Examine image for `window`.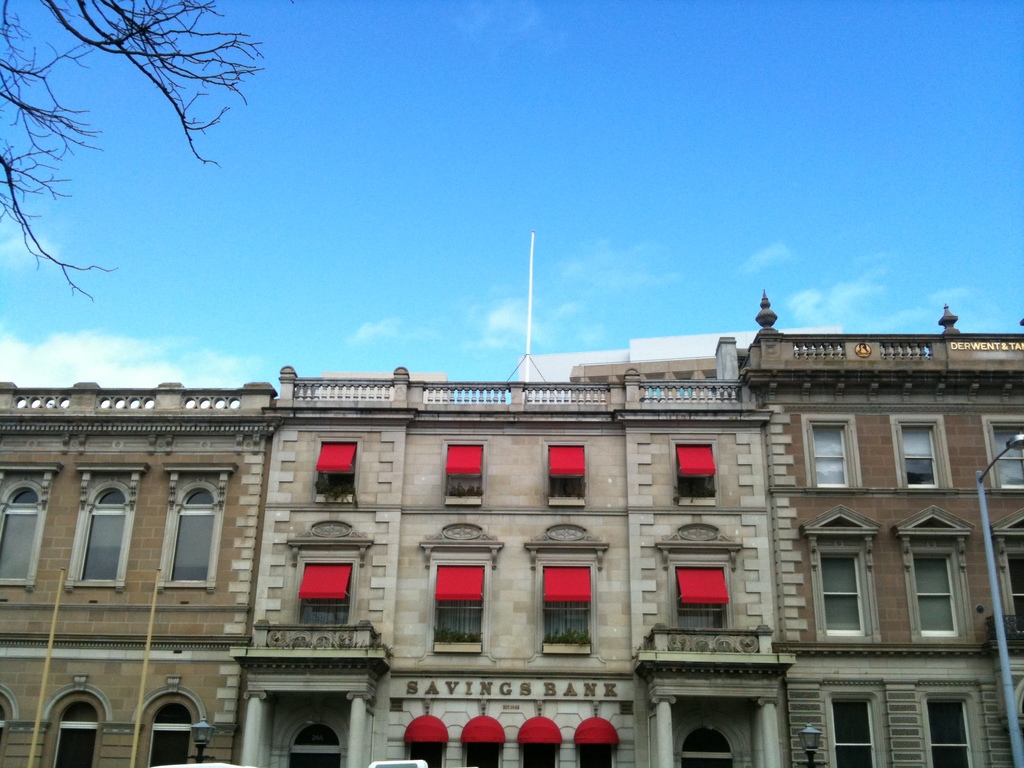
Examination result: left=548, top=442, right=586, bottom=506.
